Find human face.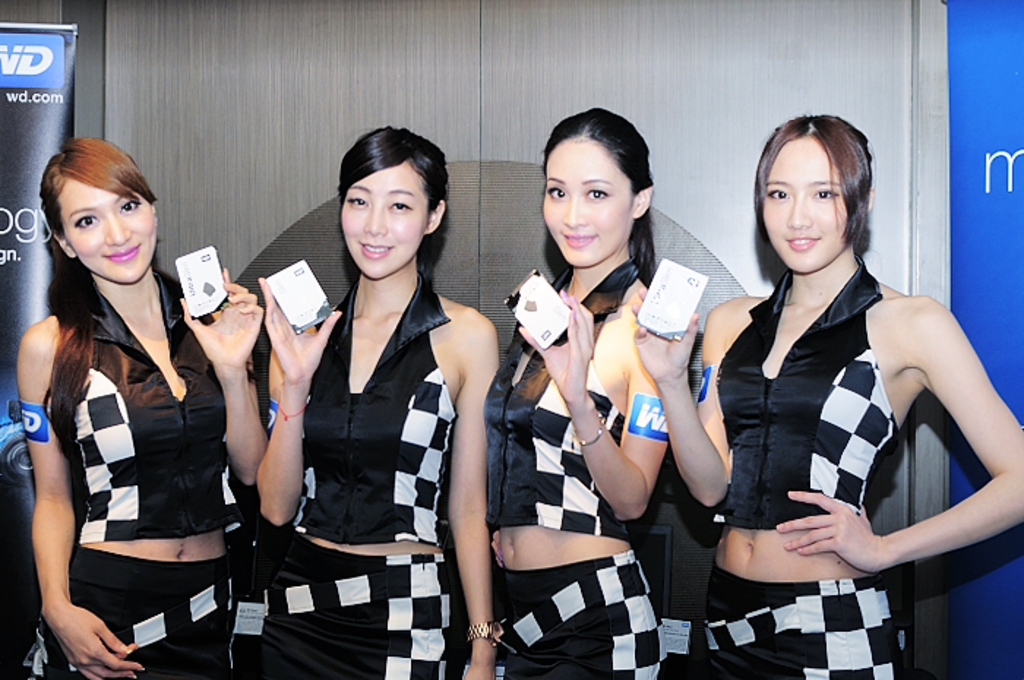
{"x1": 341, "y1": 161, "x2": 432, "y2": 279}.
